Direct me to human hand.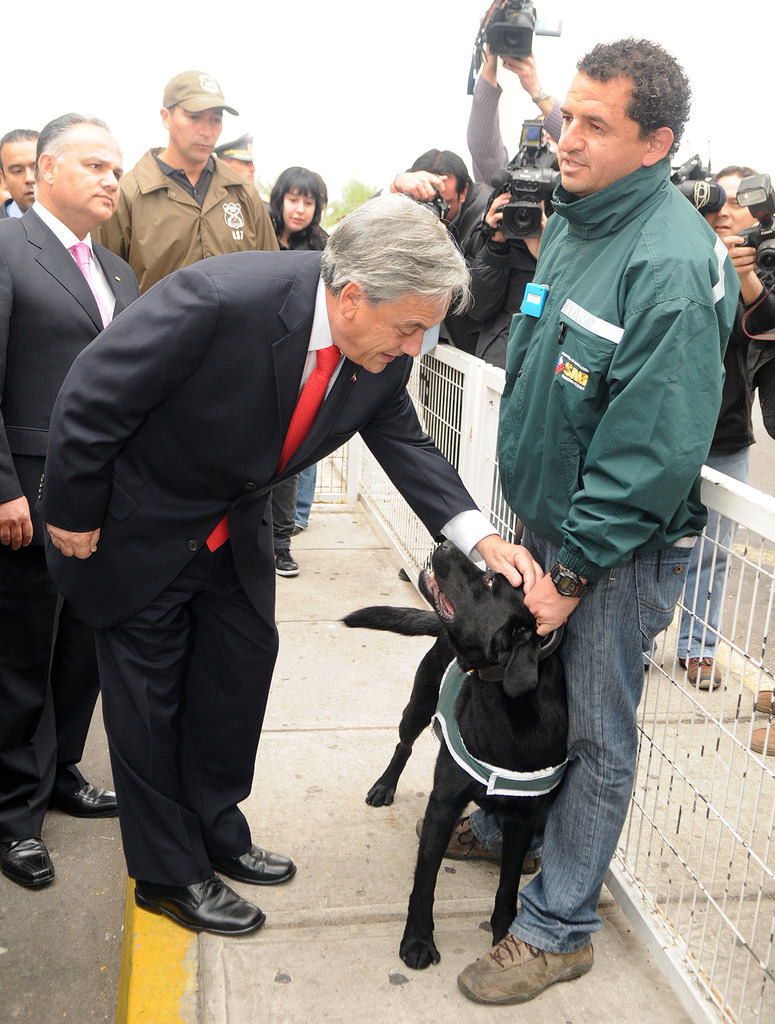
Direction: 476,0,504,76.
